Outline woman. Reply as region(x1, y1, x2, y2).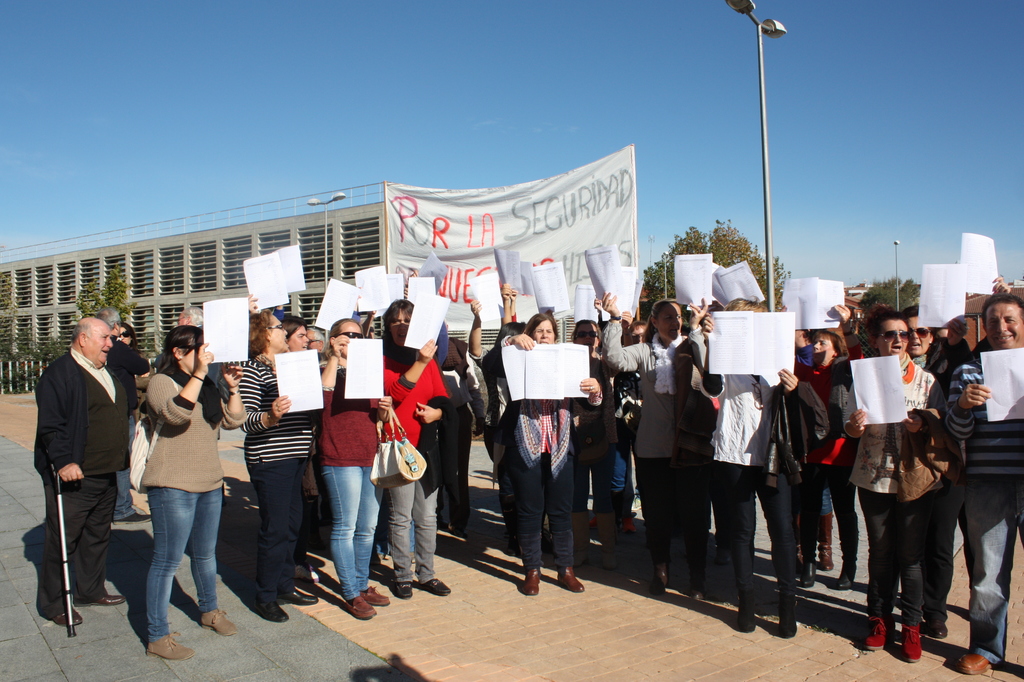
region(904, 298, 951, 398).
